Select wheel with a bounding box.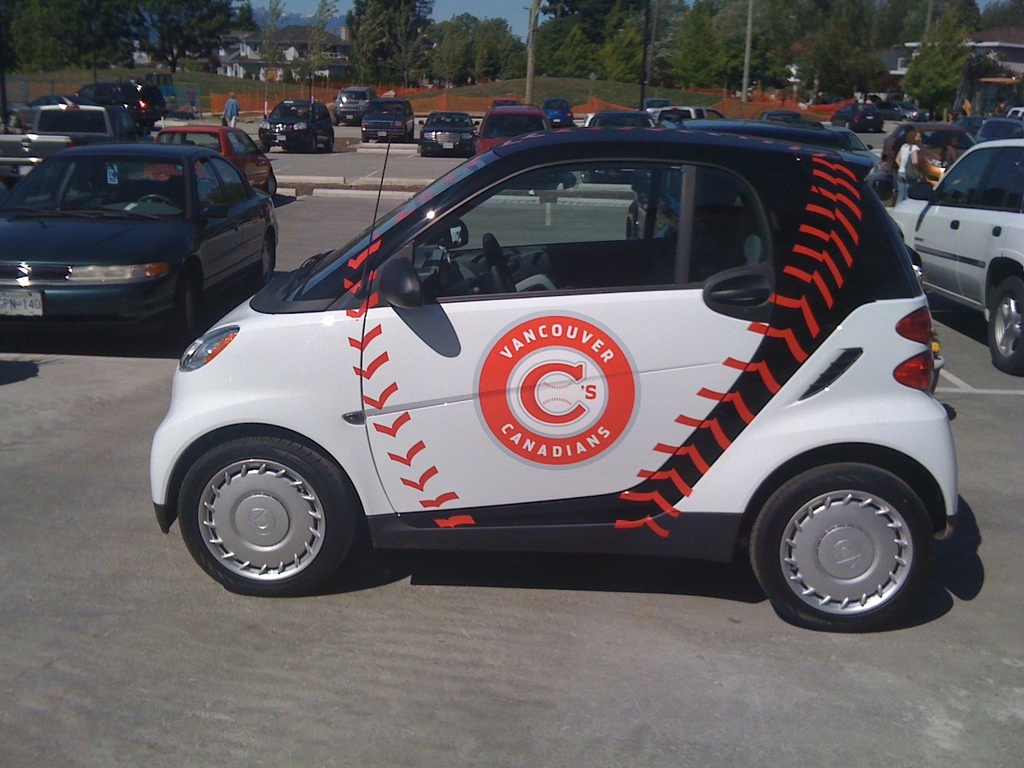
region(326, 134, 336, 152).
